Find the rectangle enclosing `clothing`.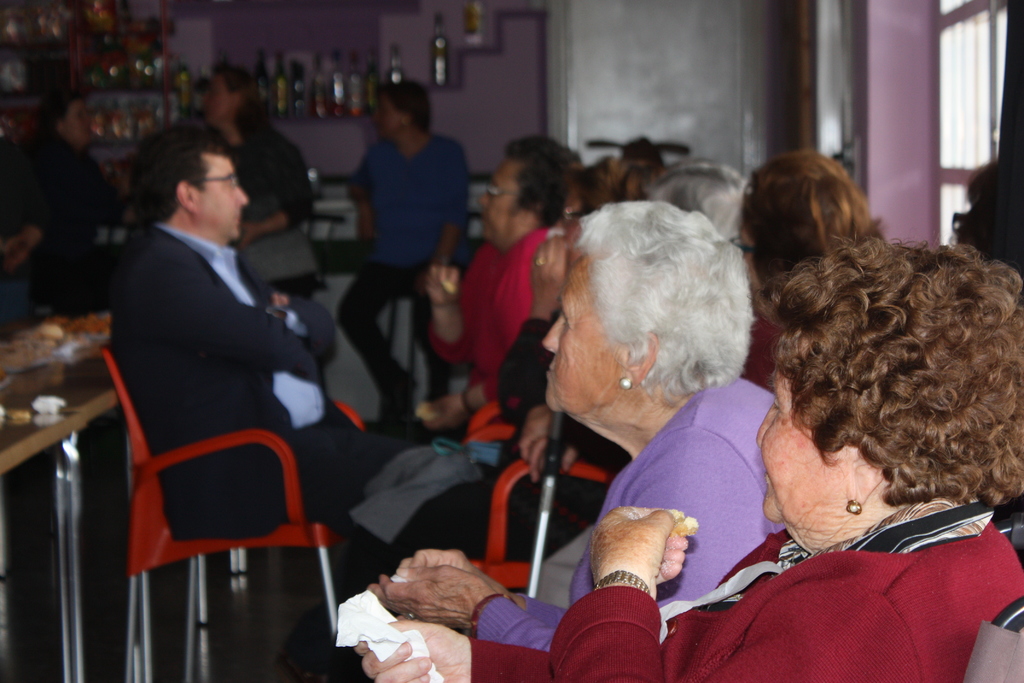
l=351, t=227, r=541, b=547.
